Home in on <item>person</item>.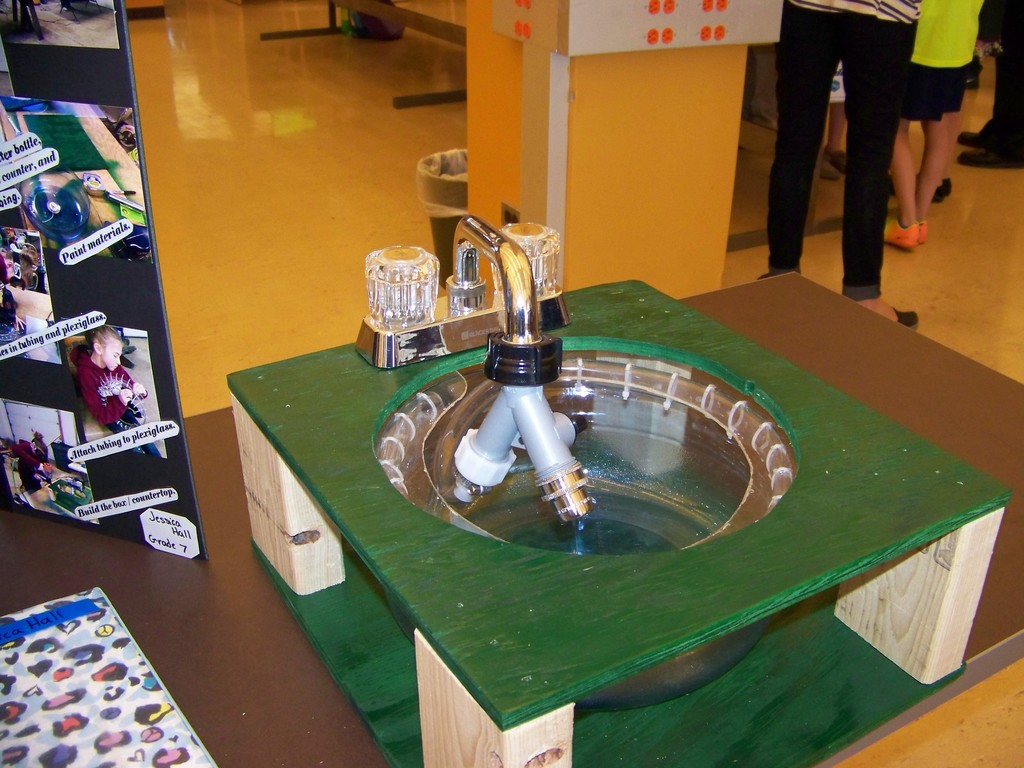
Homed in at (79,328,167,458).
